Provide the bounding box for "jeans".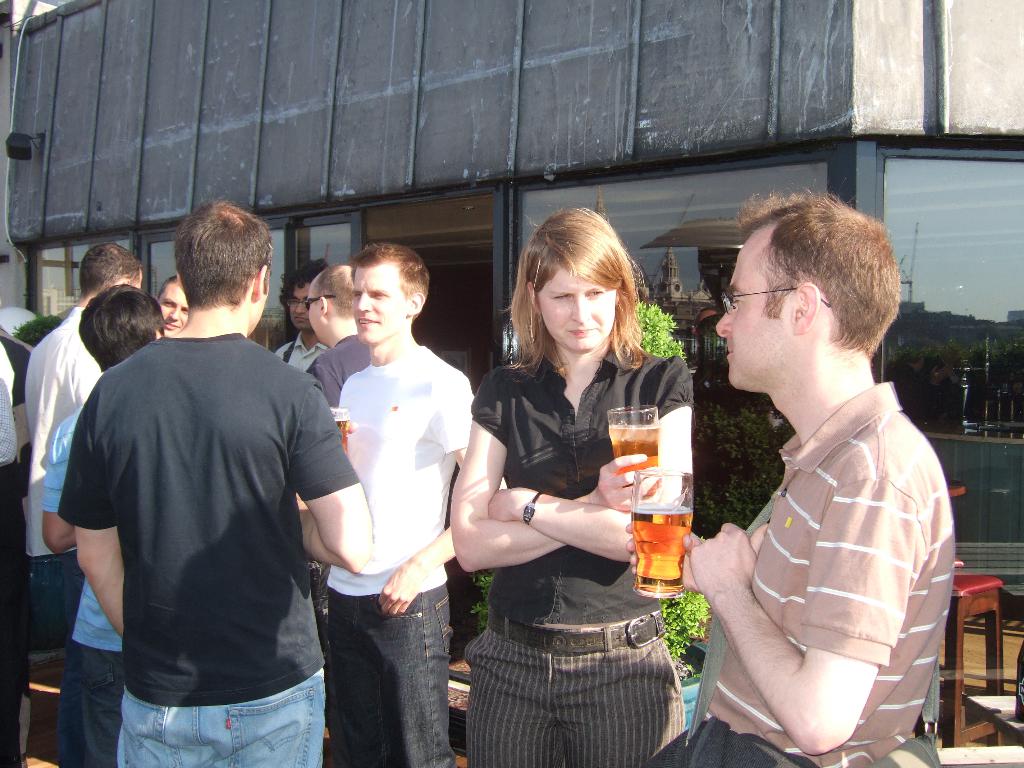
locate(323, 588, 458, 767).
